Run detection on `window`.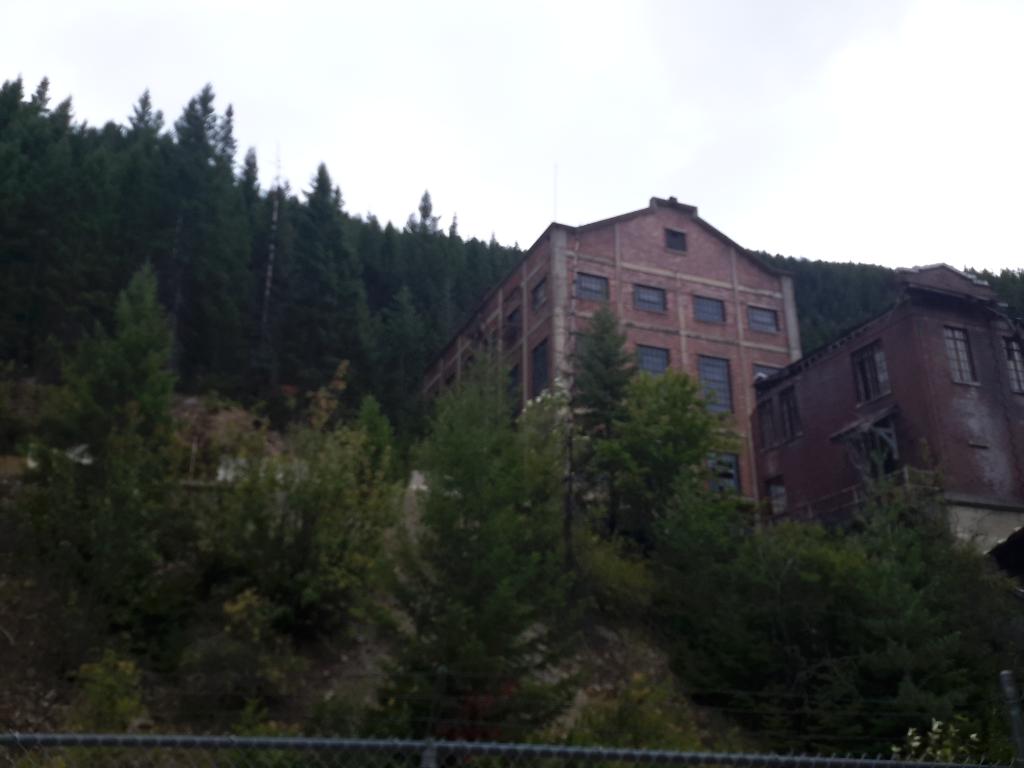
Result: [509, 360, 521, 408].
